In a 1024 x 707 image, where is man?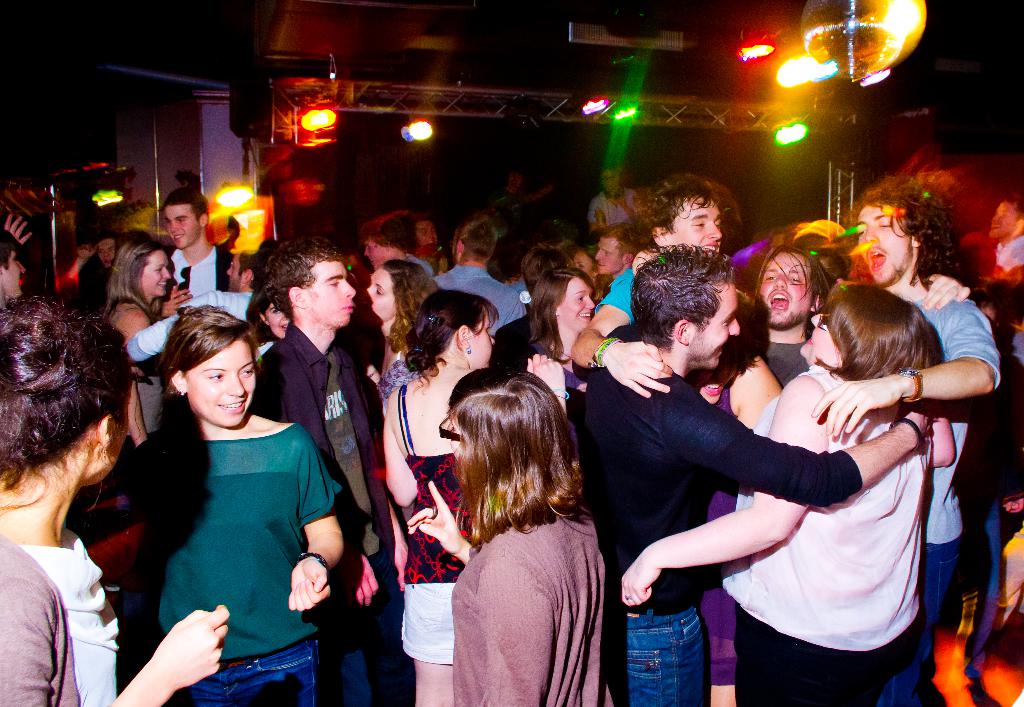
pyautogui.locateOnScreen(812, 171, 999, 706).
